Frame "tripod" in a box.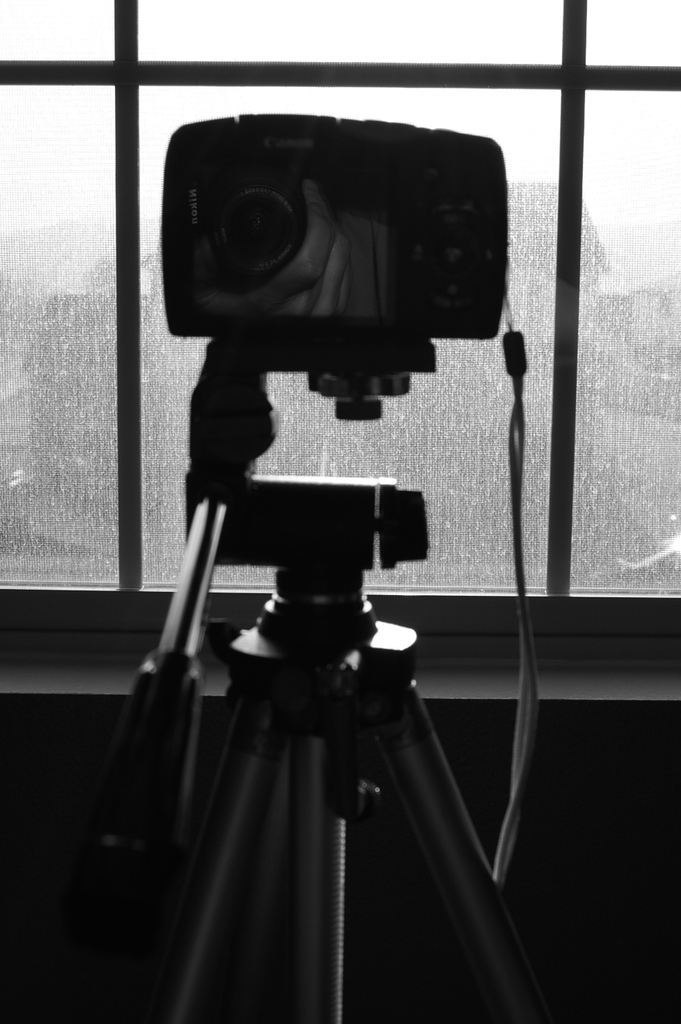
box=[84, 313, 557, 1023].
